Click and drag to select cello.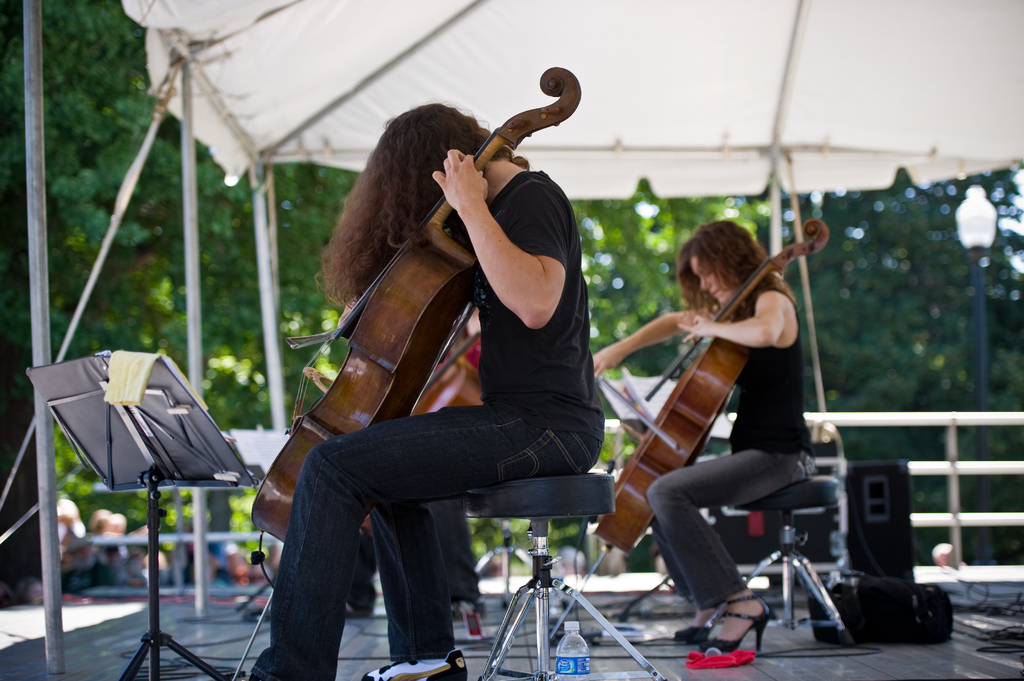
Selection: [x1=551, y1=218, x2=829, y2=635].
